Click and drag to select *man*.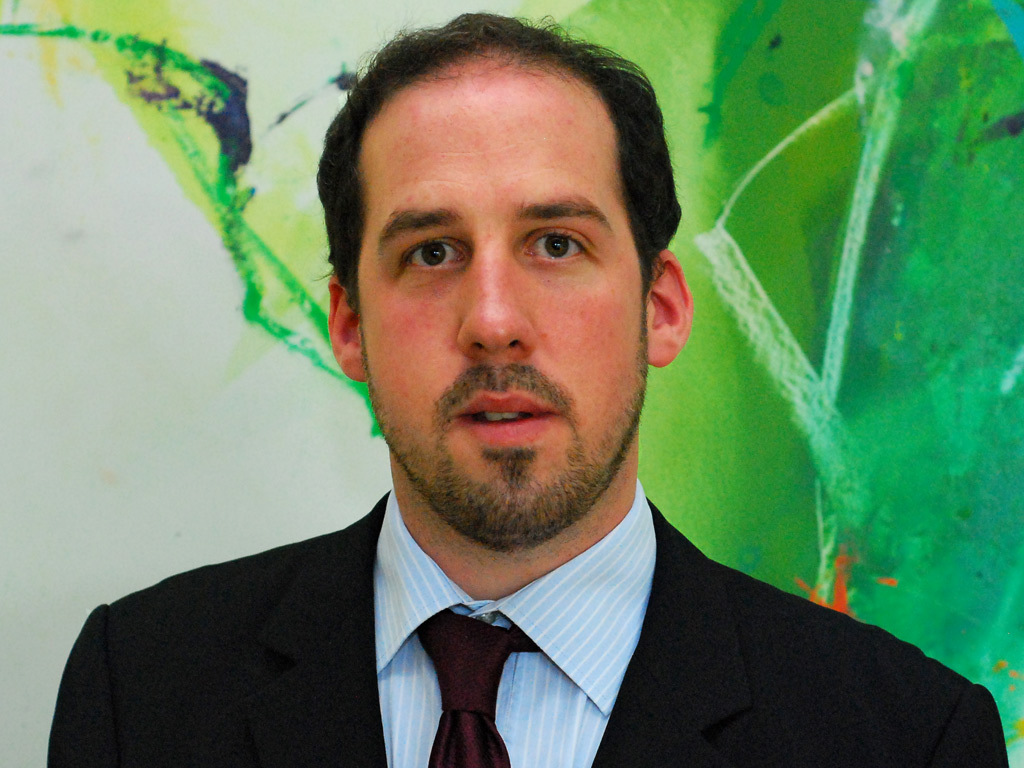
Selection: x1=40, y1=12, x2=1019, y2=765.
